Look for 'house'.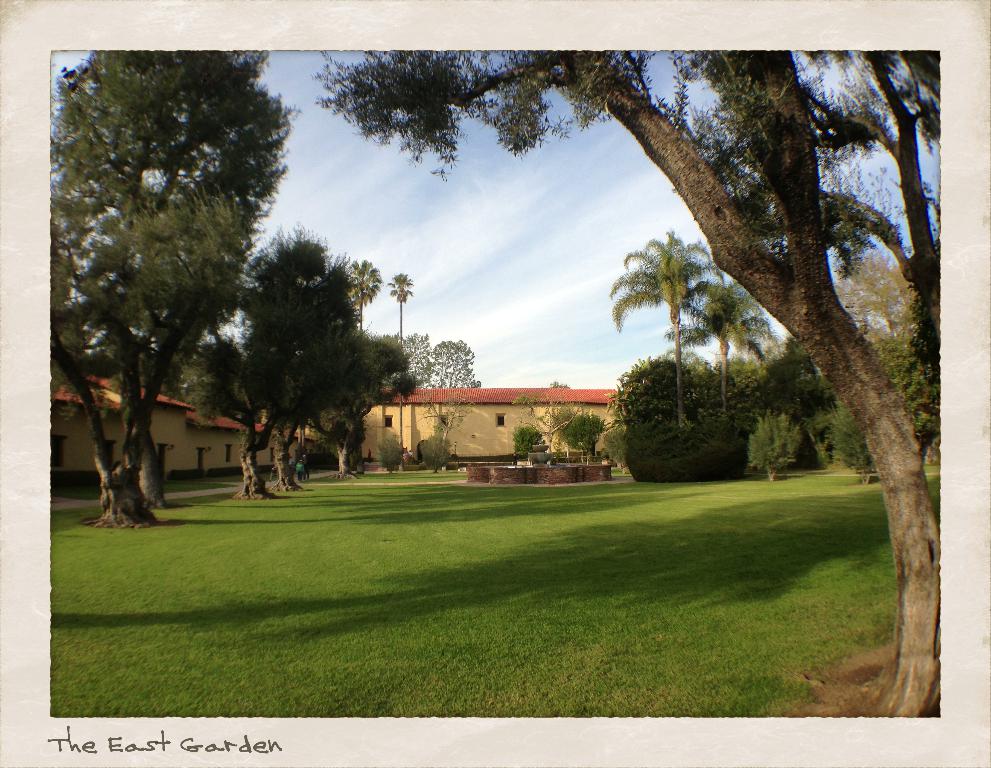
Found: detection(364, 376, 624, 465).
